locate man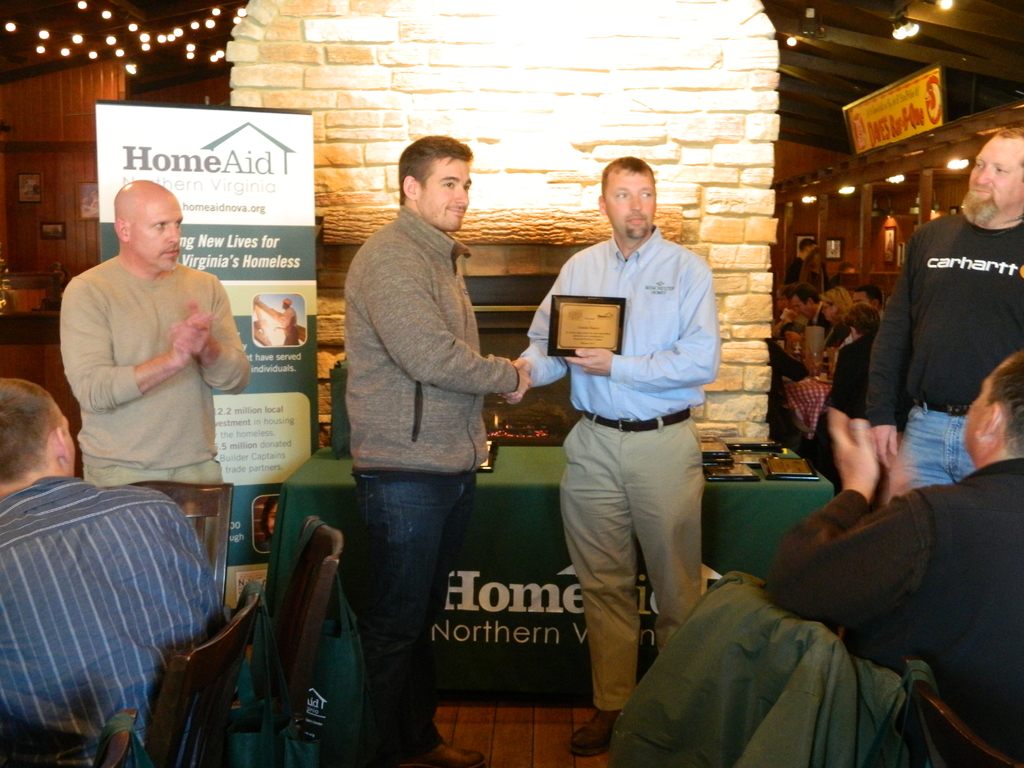
(x1=44, y1=175, x2=257, y2=539)
